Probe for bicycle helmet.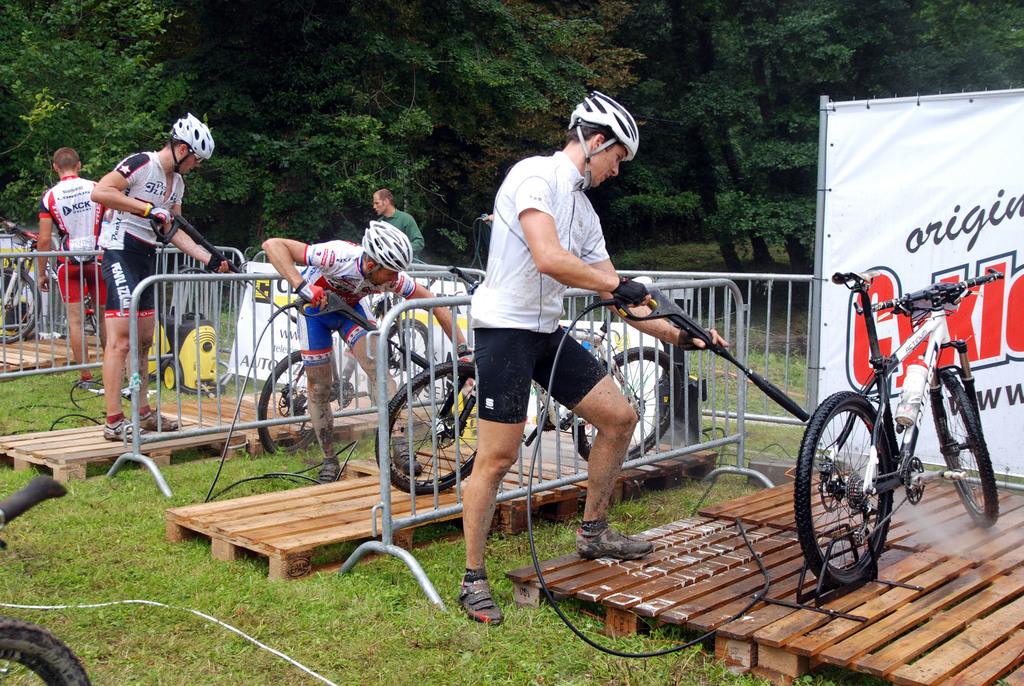
Probe result: [363, 218, 414, 279].
